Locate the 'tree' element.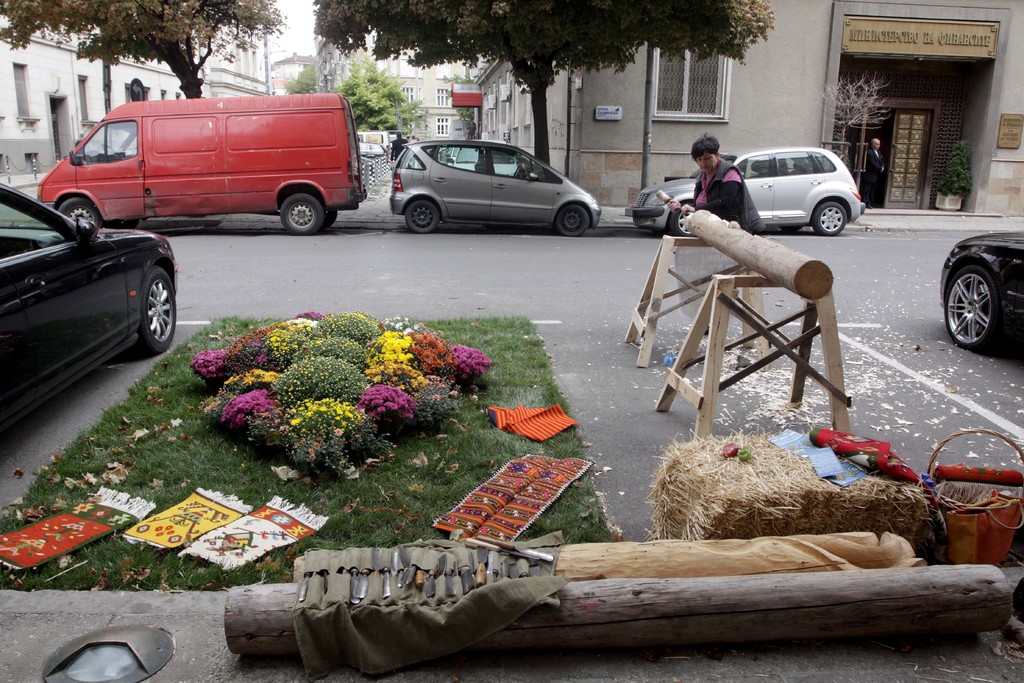
Element bbox: select_region(310, 0, 778, 163).
